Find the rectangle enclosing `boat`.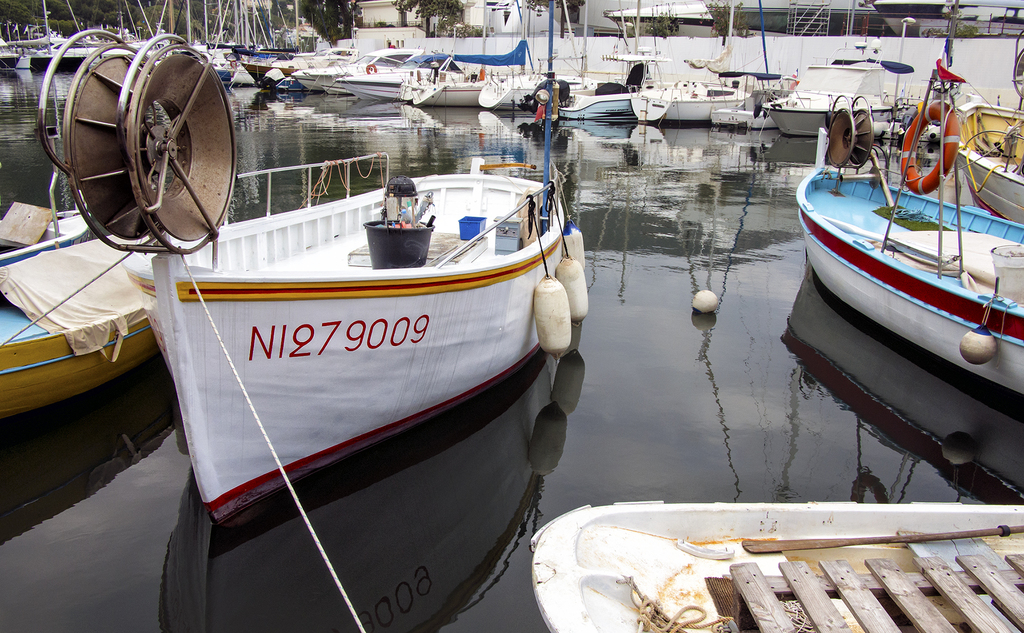
148,152,570,527.
